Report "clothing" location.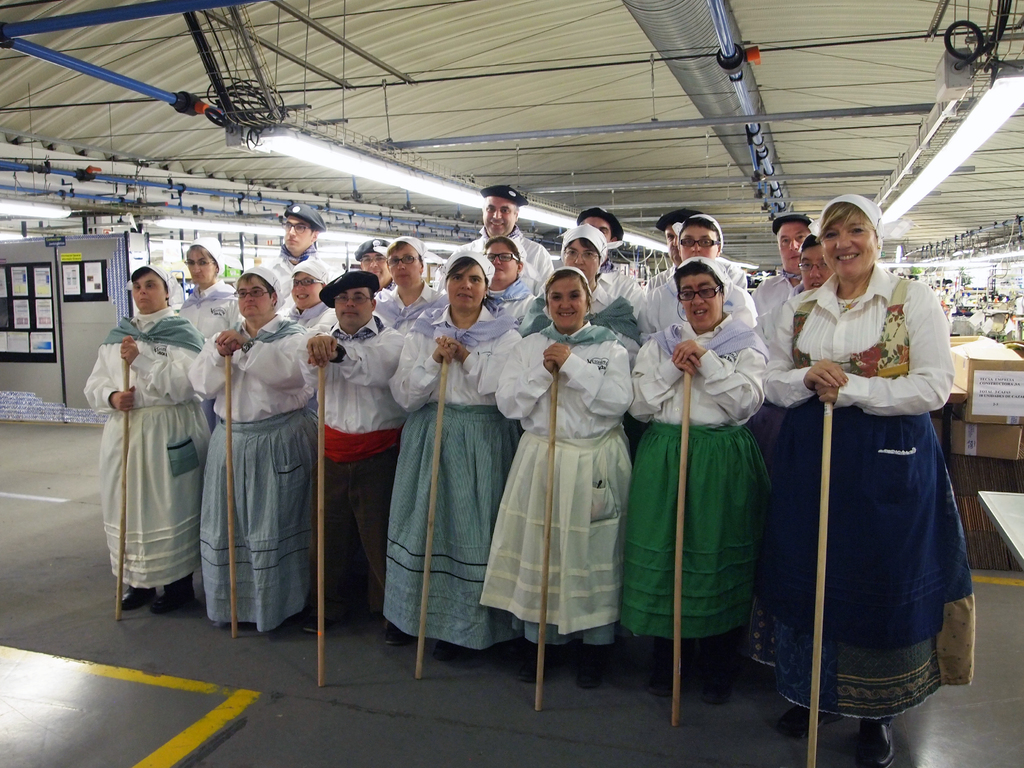
Report: [313, 437, 416, 622].
